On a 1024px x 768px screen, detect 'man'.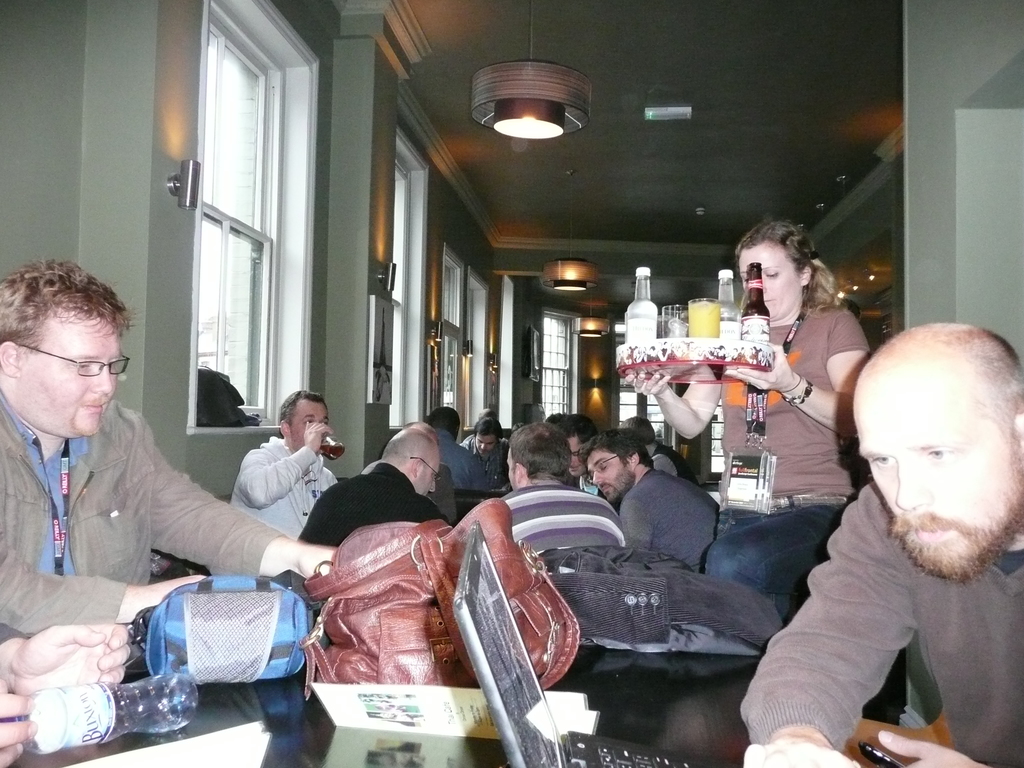
(left=298, top=428, right=451, bottom=558).
